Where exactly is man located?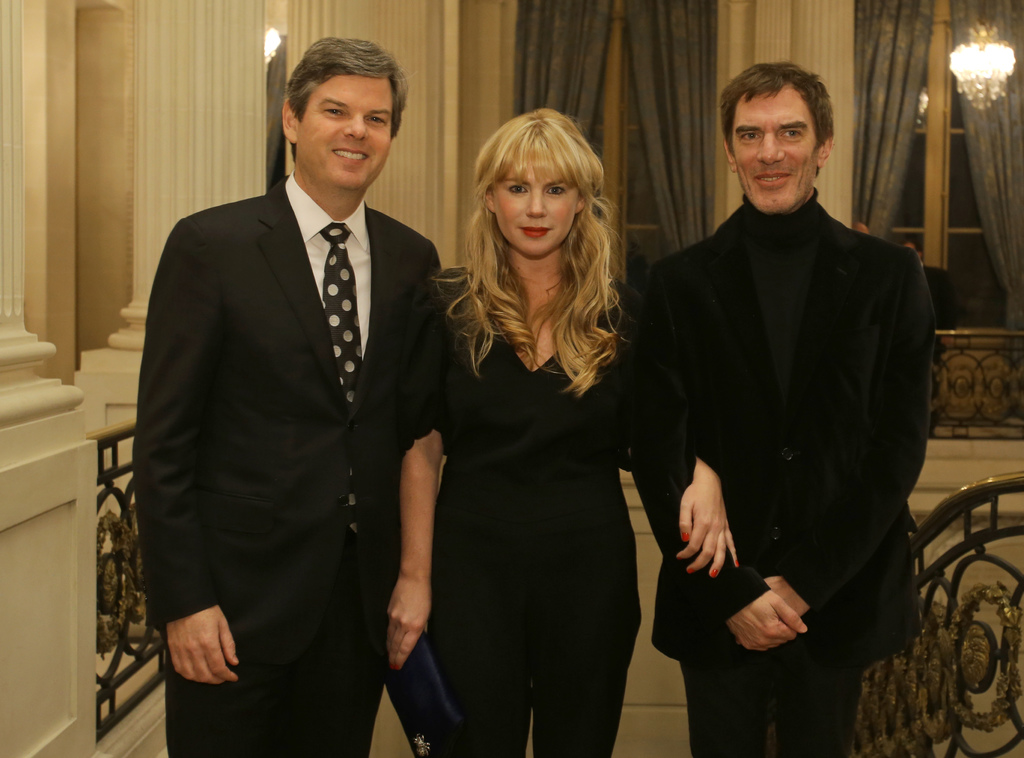
Its bounding box is (135, 31, 449, 757).
